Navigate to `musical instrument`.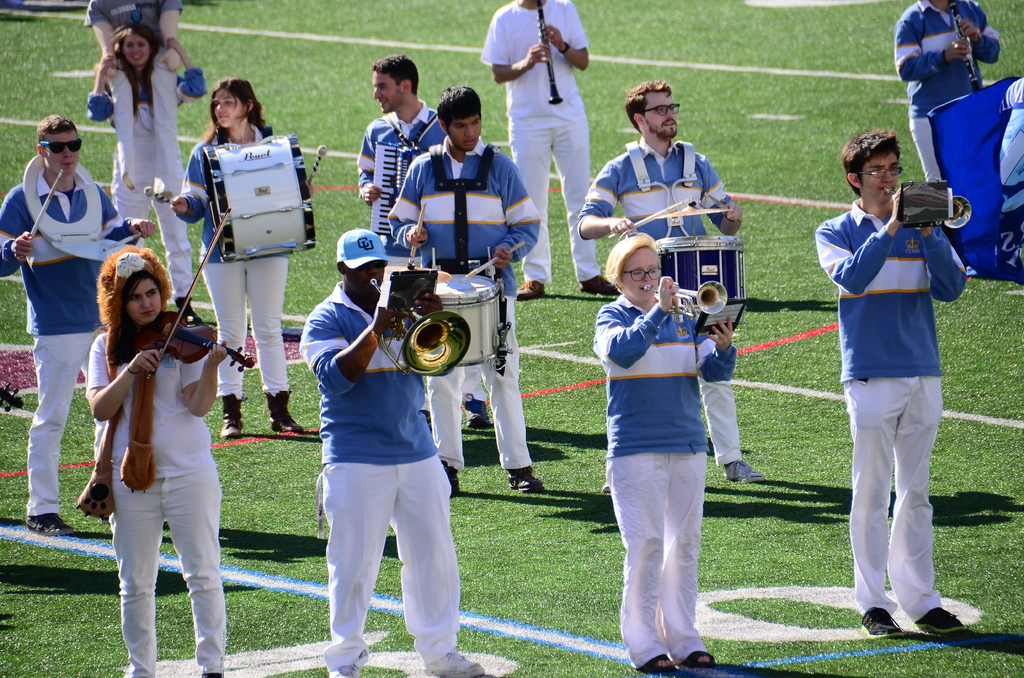
Navigation target: (198, 137, 319, 264).
